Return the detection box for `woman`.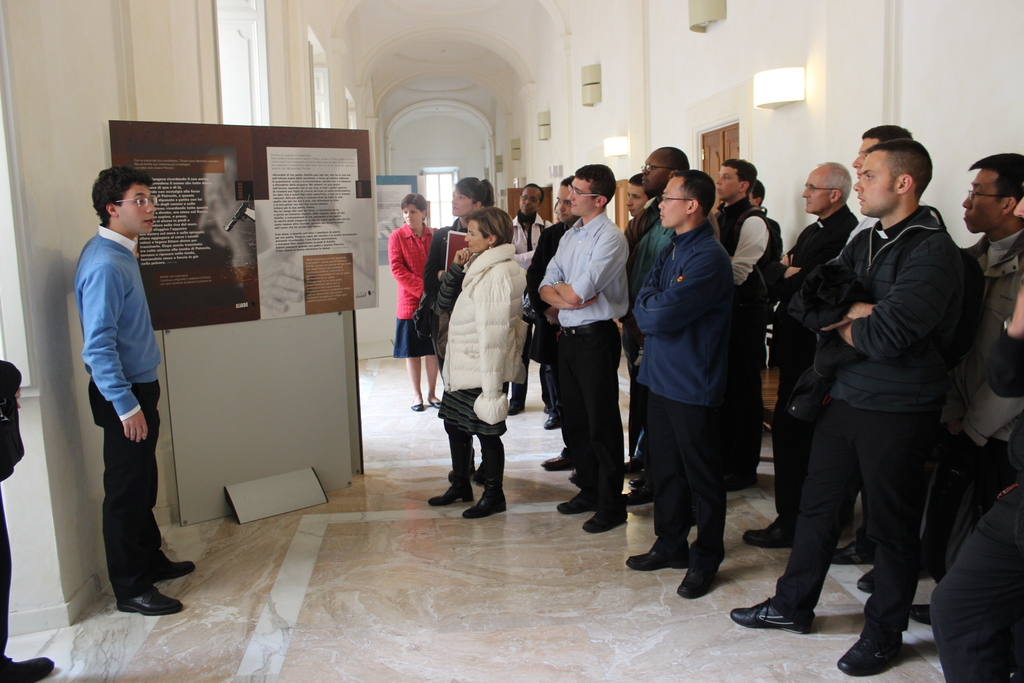
bbox(385, 188, 435, 415).
